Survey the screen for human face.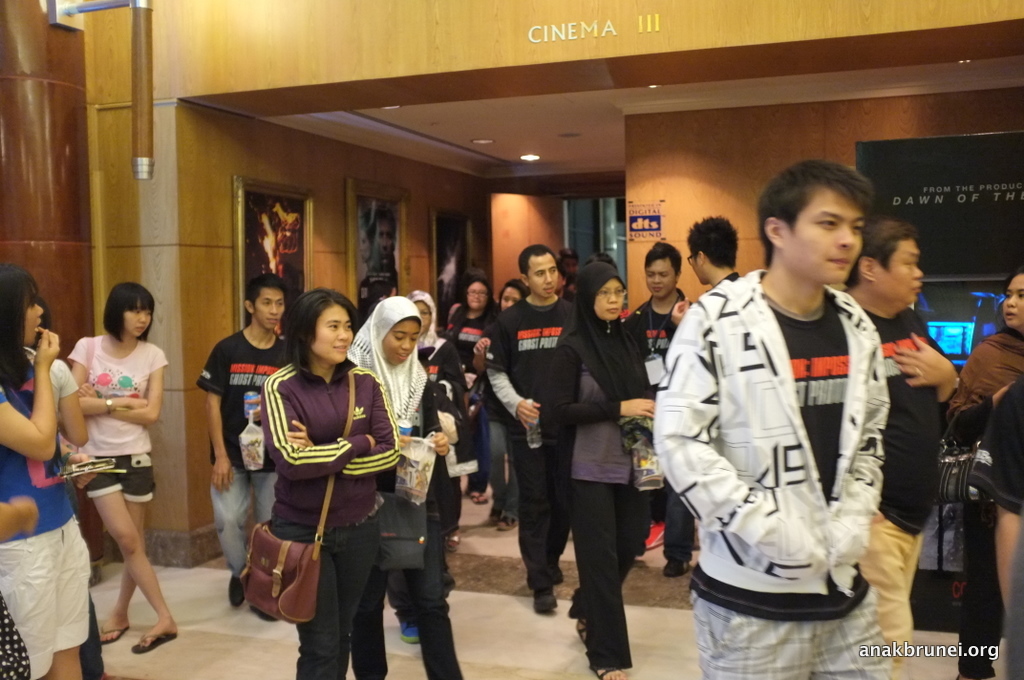
Survey found: <box>784,184,865,283</box>.
